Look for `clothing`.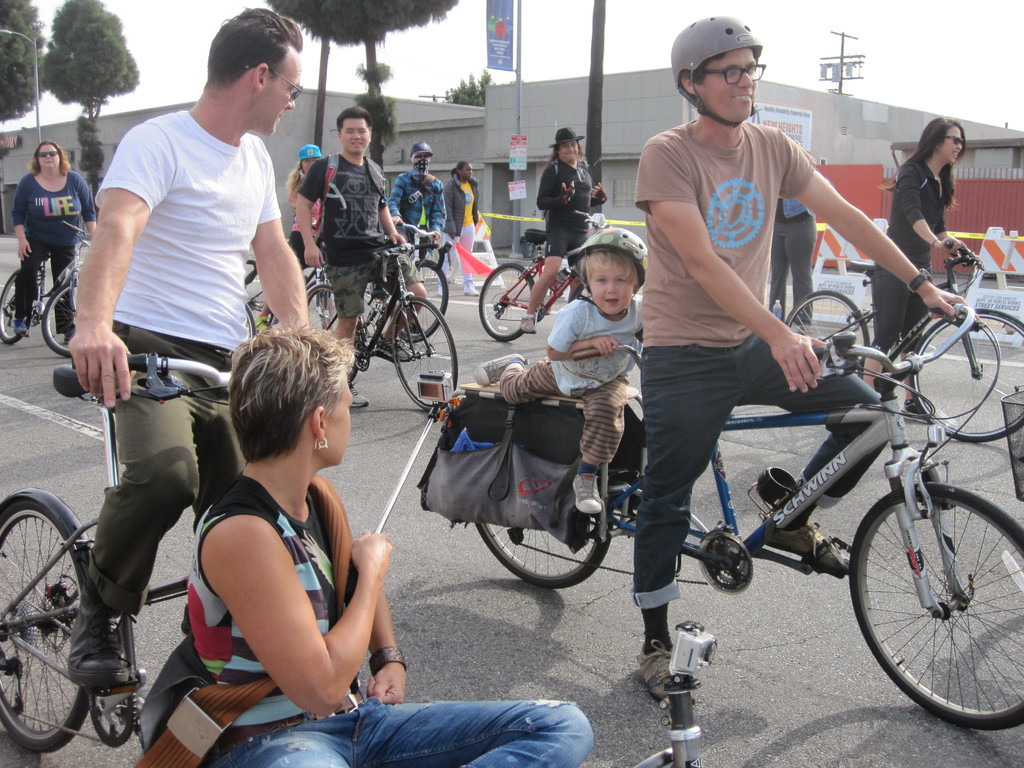
Found: <bbox>96, 106, 285, 611</bbox>.
